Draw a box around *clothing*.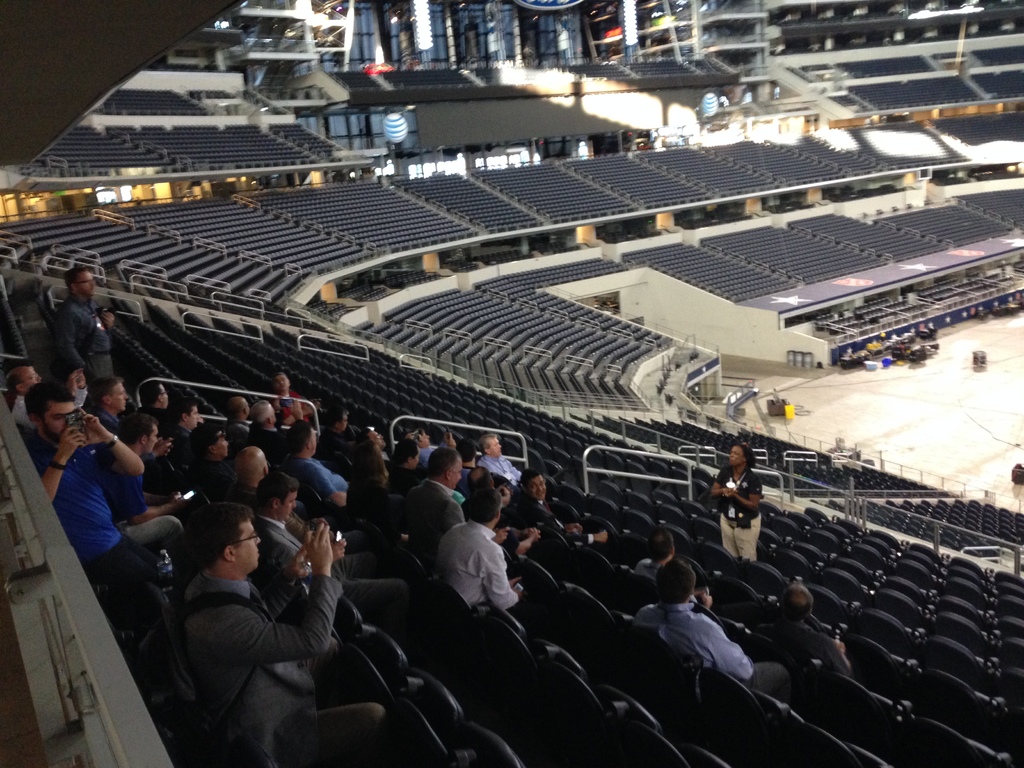
22/429/154/657.
